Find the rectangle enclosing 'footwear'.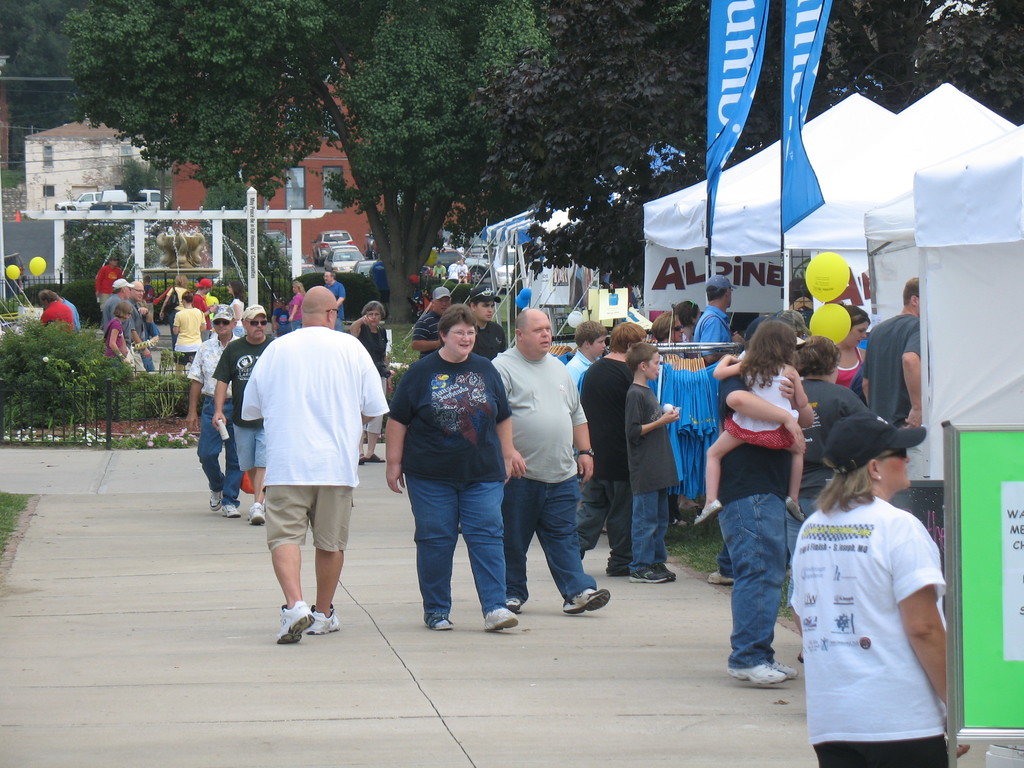
rect(503, 593, 523, 616).
